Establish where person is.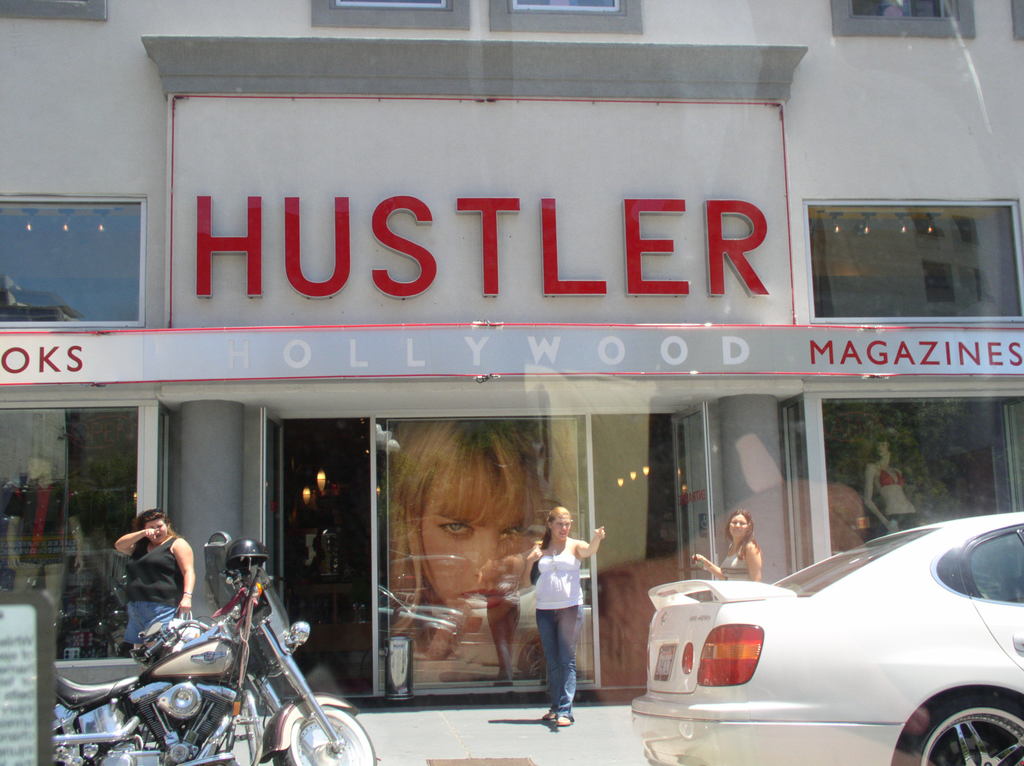
Established at bbox(522, 509, 601, 726).
